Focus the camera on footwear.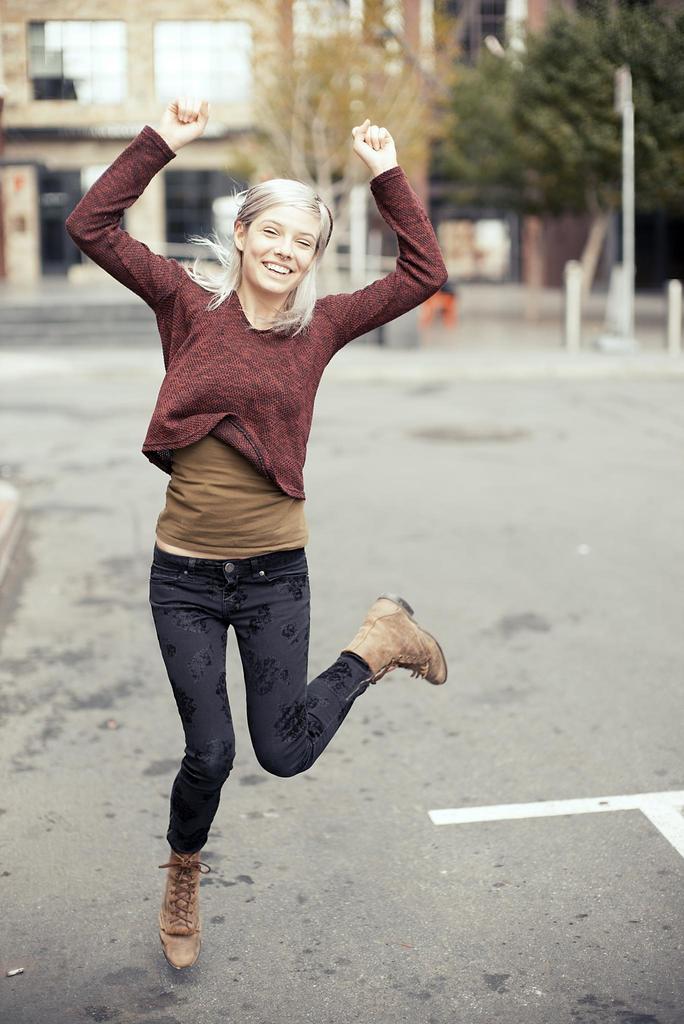
Focus region: BBox(345, 594, 444, 687).
